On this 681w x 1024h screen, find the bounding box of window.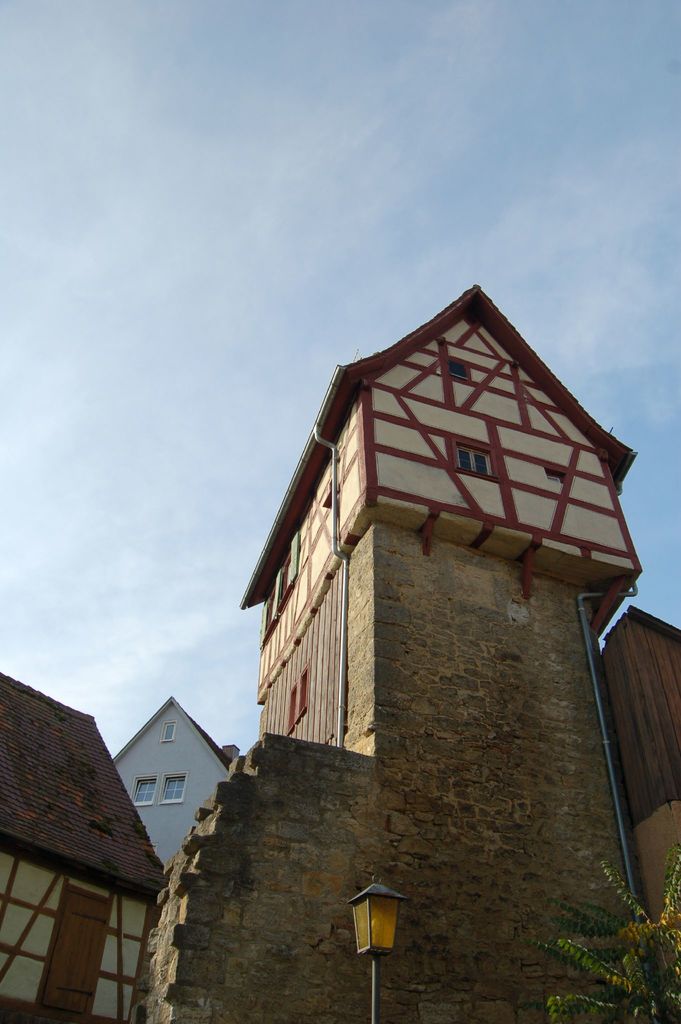
Bounding box: box(294, 664, 309, 723).
